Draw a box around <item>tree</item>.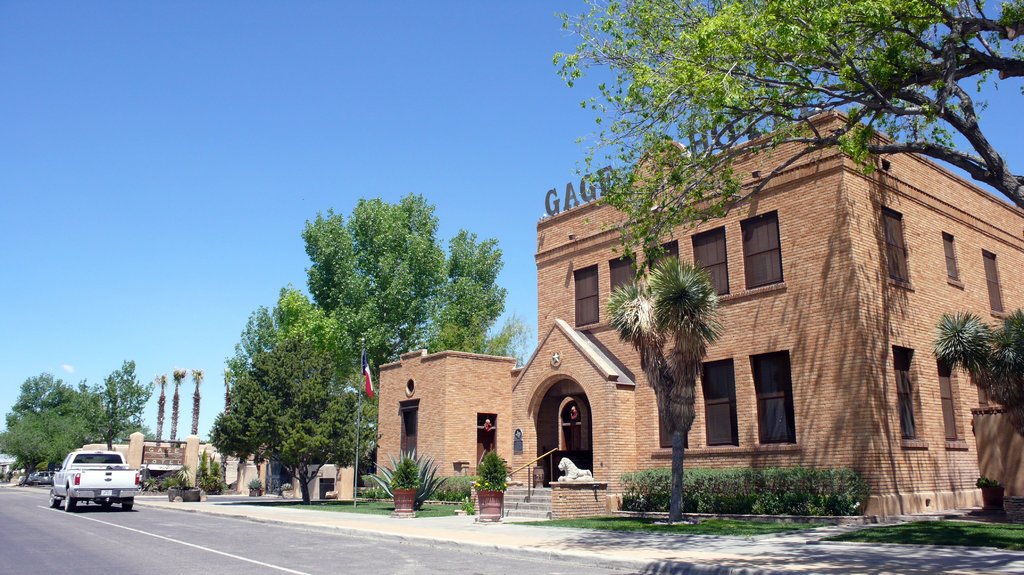
BBox(597, 249, 722, 518).
